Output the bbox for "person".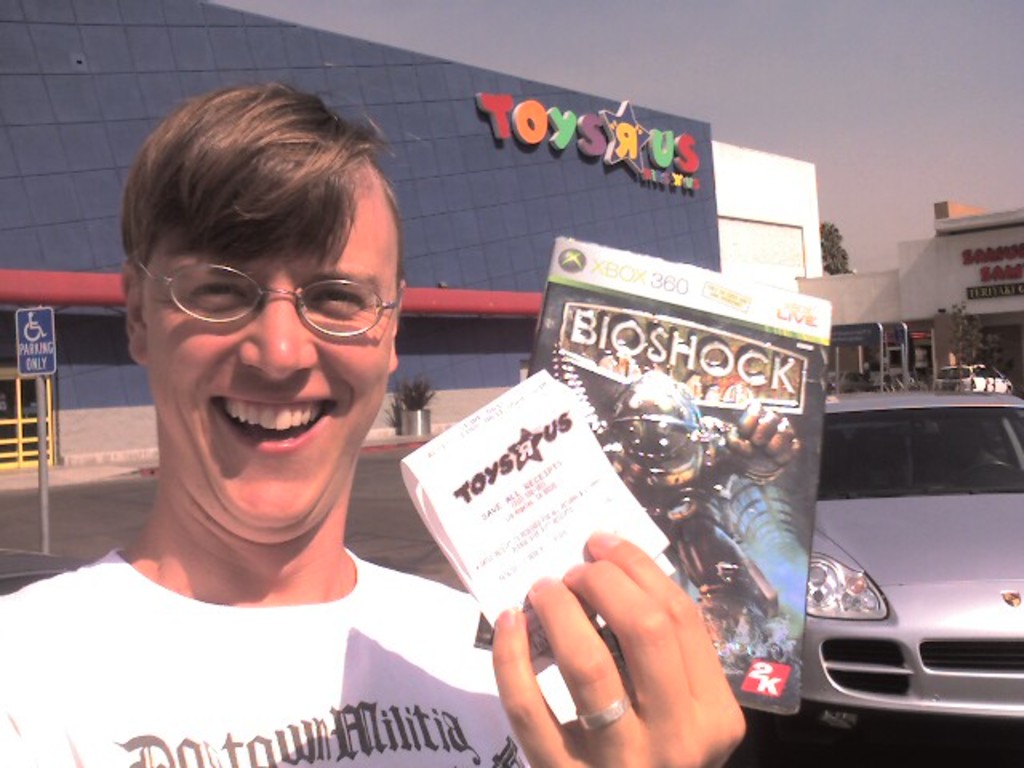
l=600, t=371, r=803, b=645.
